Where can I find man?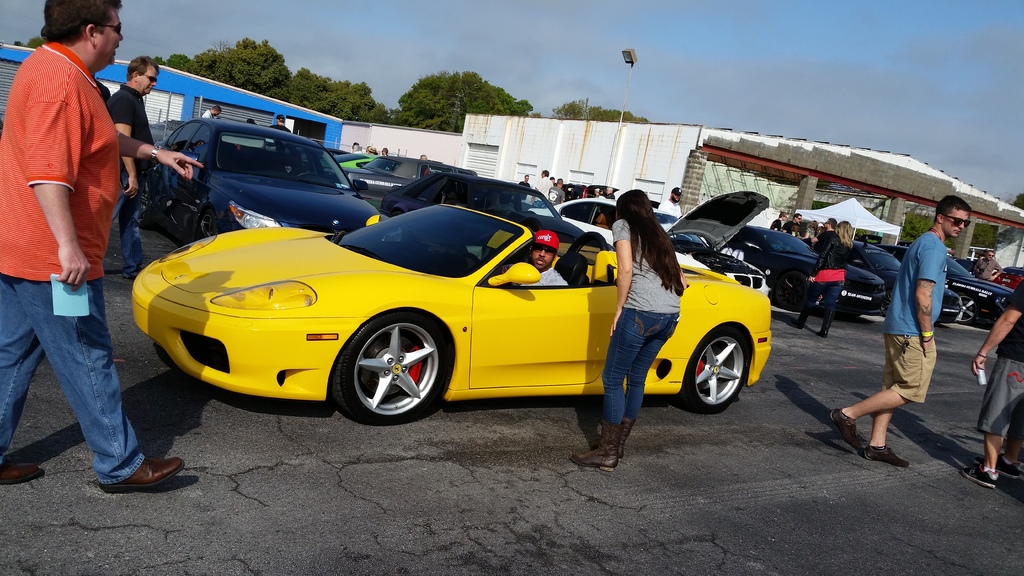
You can find it at locate(771, 211, 790, 229).
